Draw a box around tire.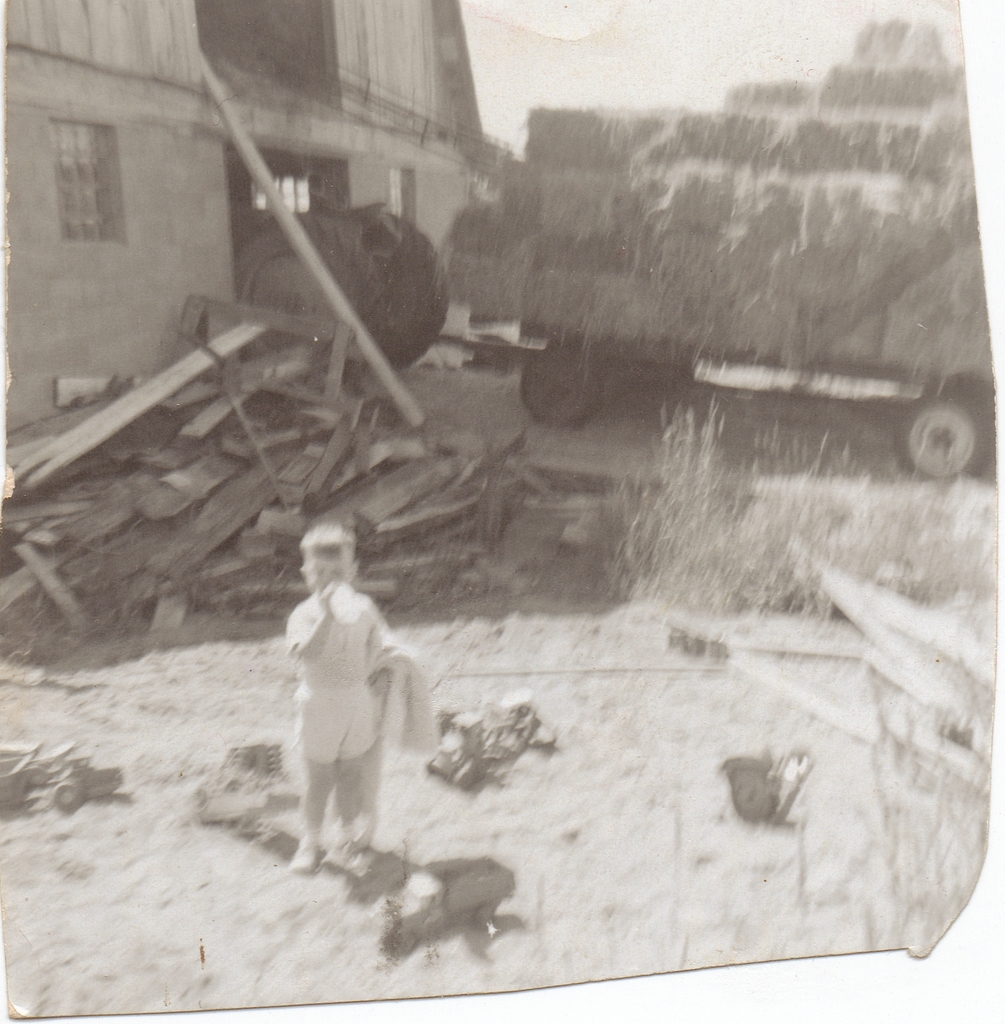
<region>892, 392, 985, 476</region>.
